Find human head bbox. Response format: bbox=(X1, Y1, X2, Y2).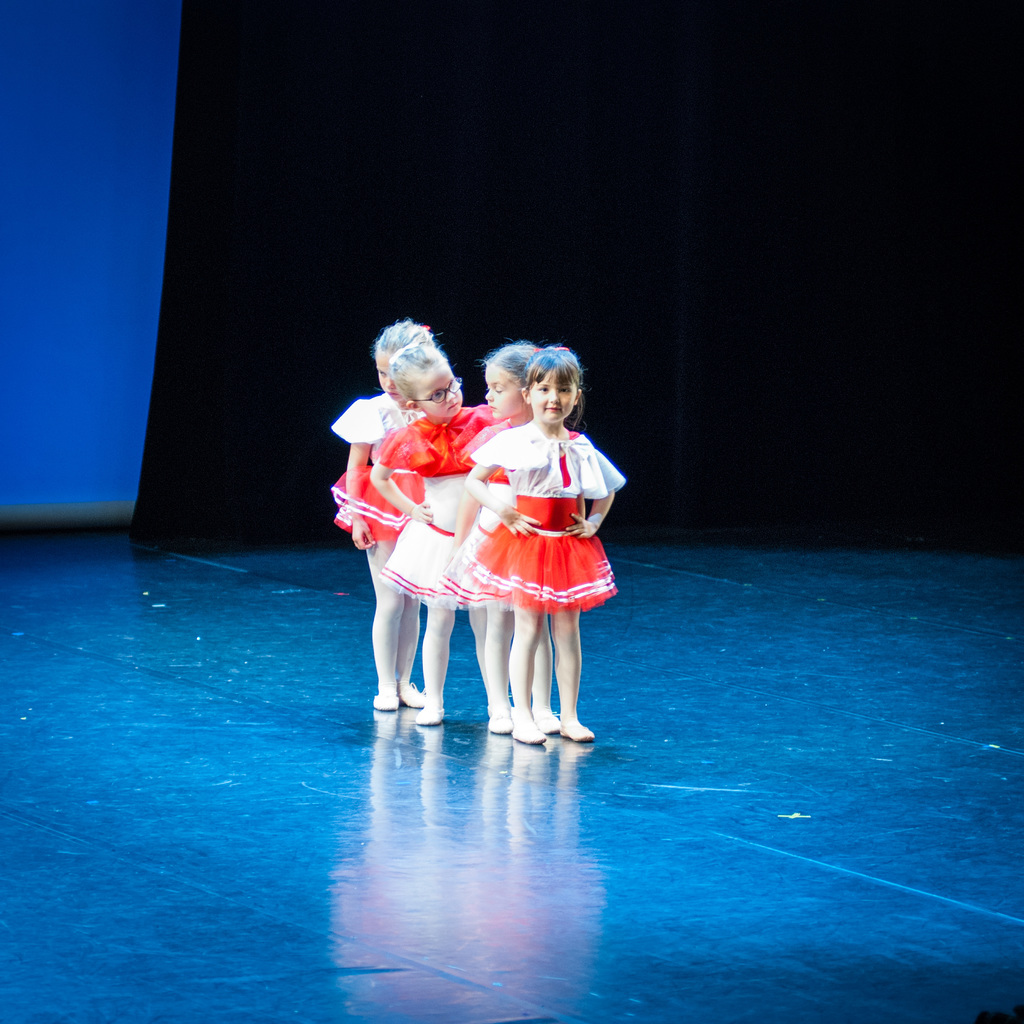
bbox=(518, 344, 581, 428).
